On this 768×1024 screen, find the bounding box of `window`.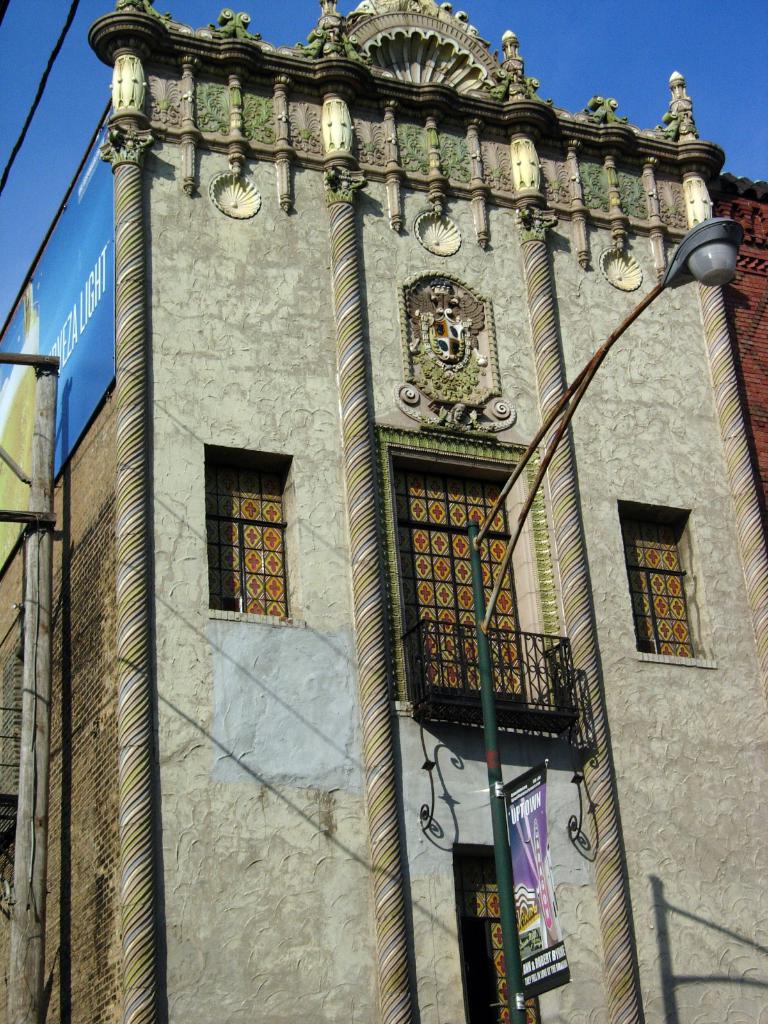
Bounding box: (x1=456, y1=837, x2=544, y2=1023).
